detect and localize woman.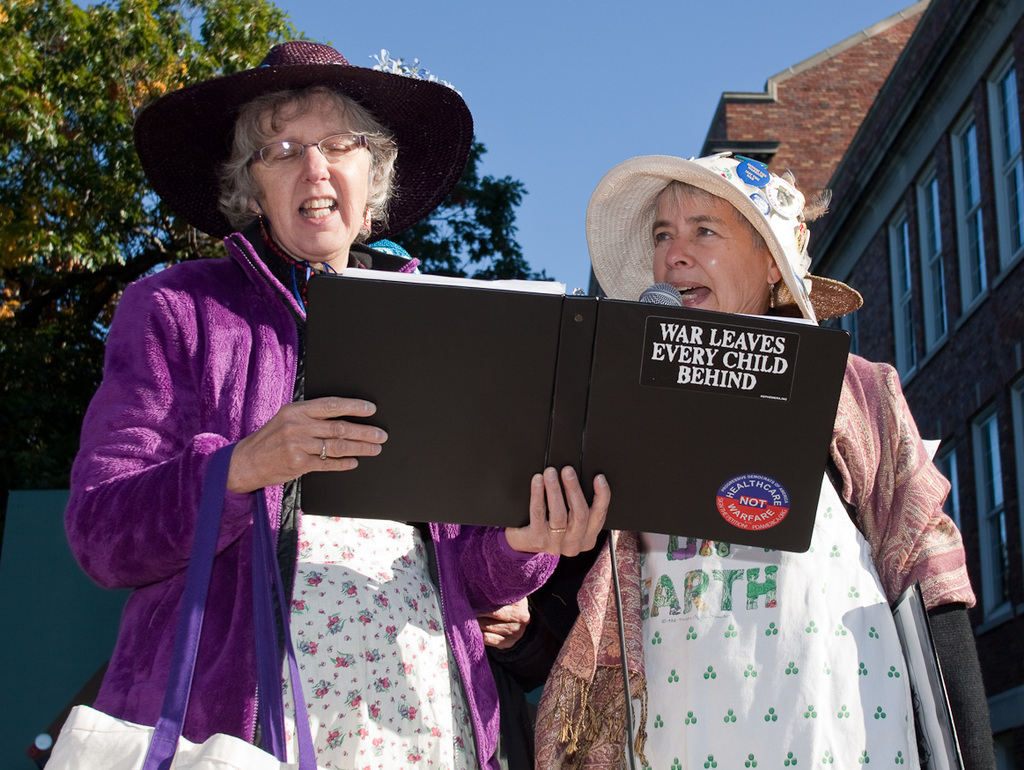
Localized at 160, 74, 603, 755.
